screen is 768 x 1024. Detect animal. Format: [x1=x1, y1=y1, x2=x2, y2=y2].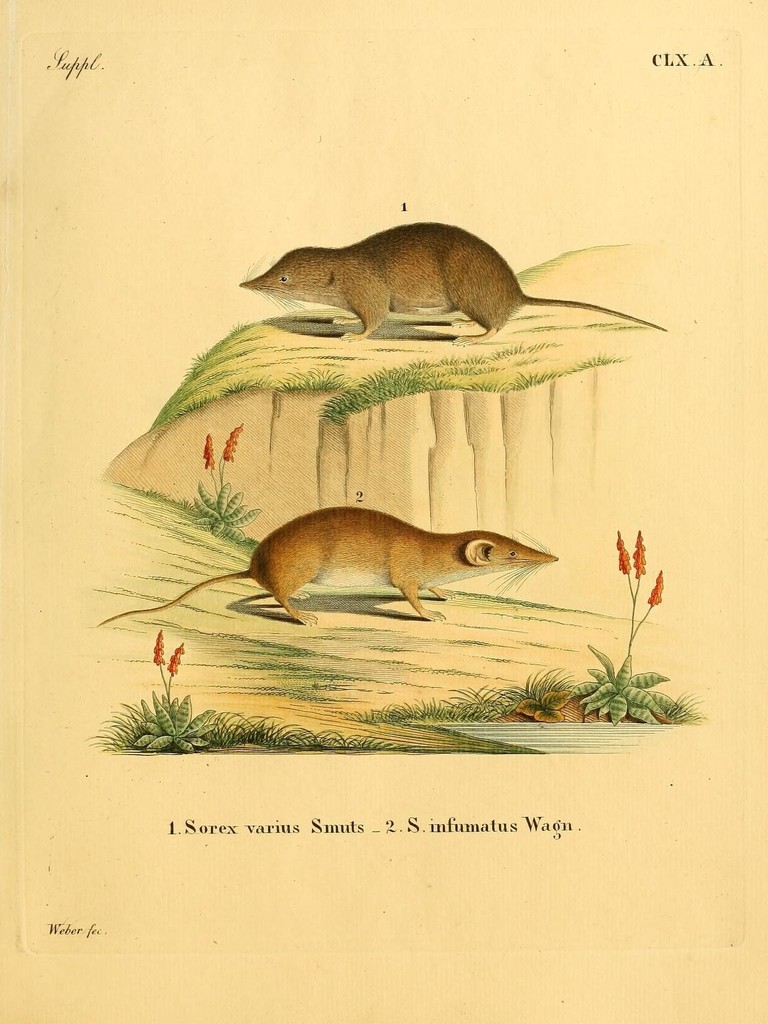
[x1=238, y1=217, x2=667, y2=343].
